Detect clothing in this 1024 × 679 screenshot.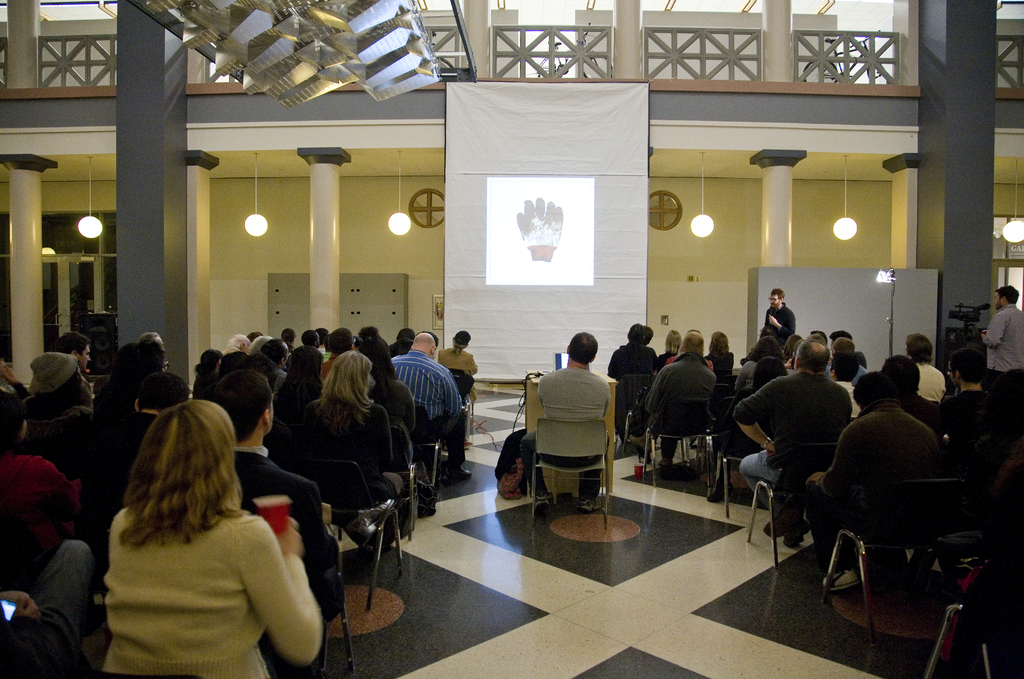
Detection: pyautogui.locateOnScreen(76, 410, 155, 512).
